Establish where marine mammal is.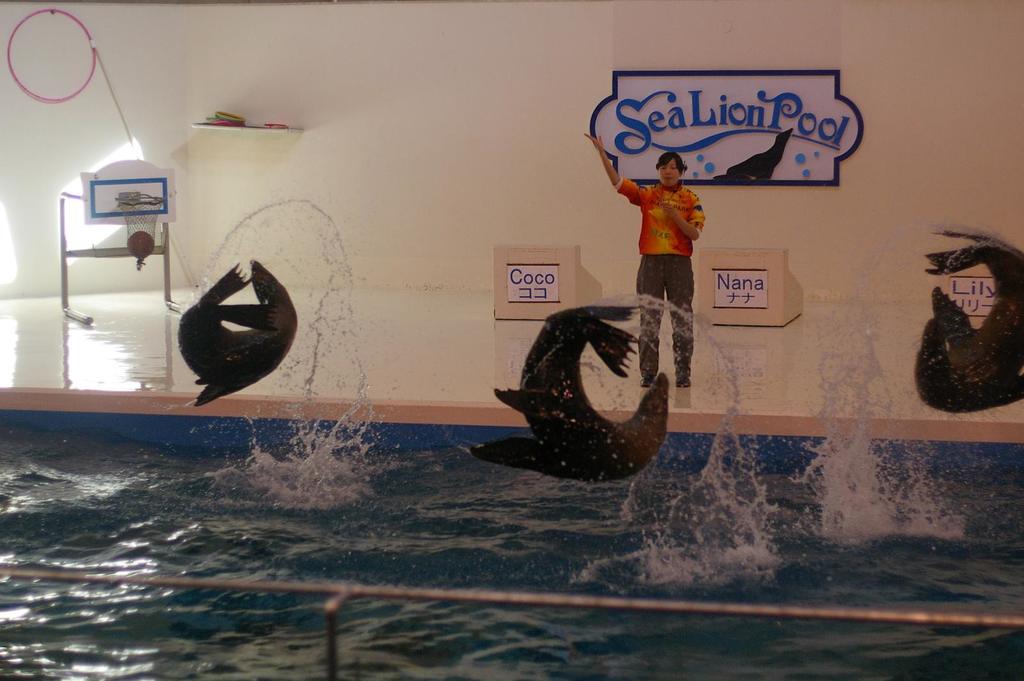
Established at bbox=[175, 256, 296, 408].
